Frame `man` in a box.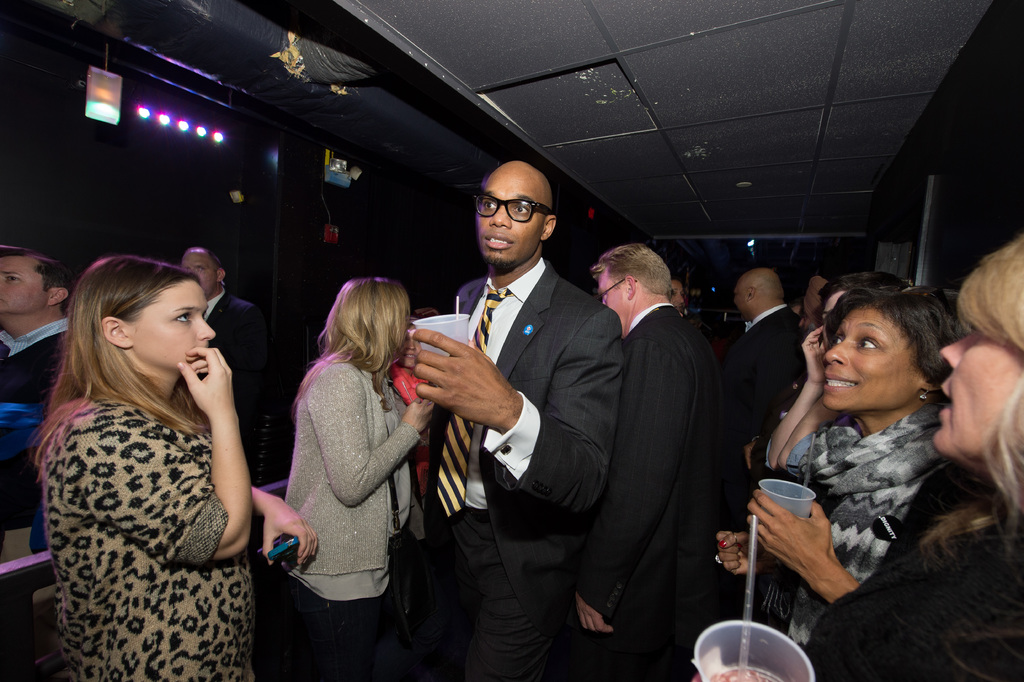
locate(175, 248, 326, 505).
